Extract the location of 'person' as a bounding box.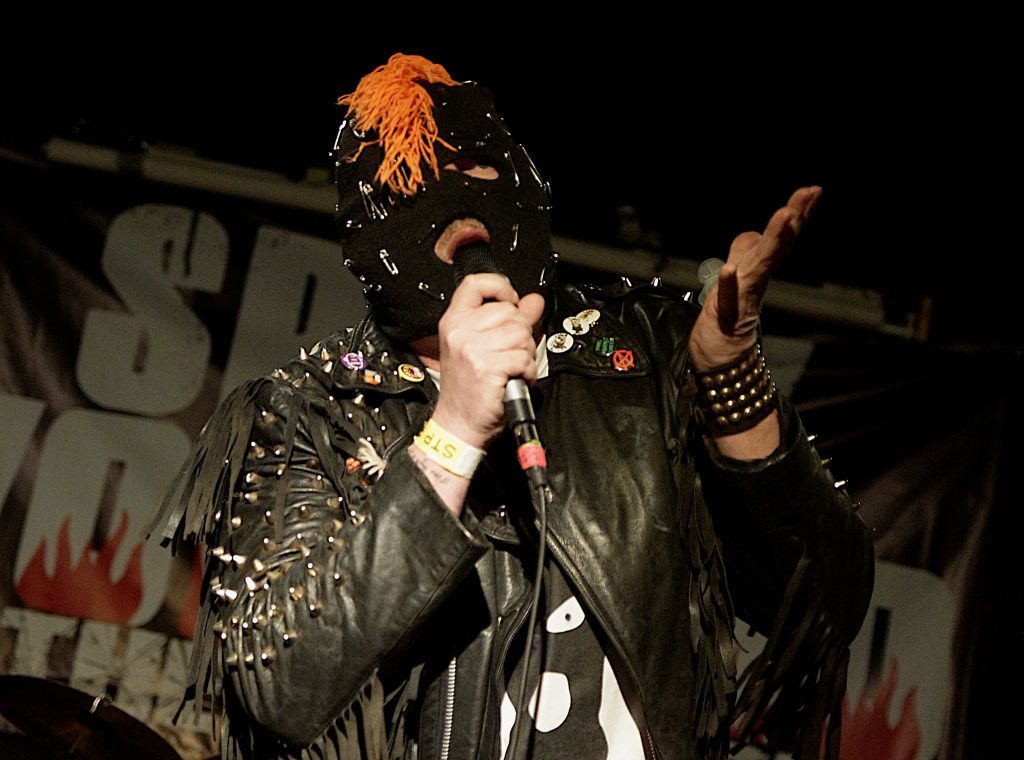
l=149, t=71, r=768, b=759.
